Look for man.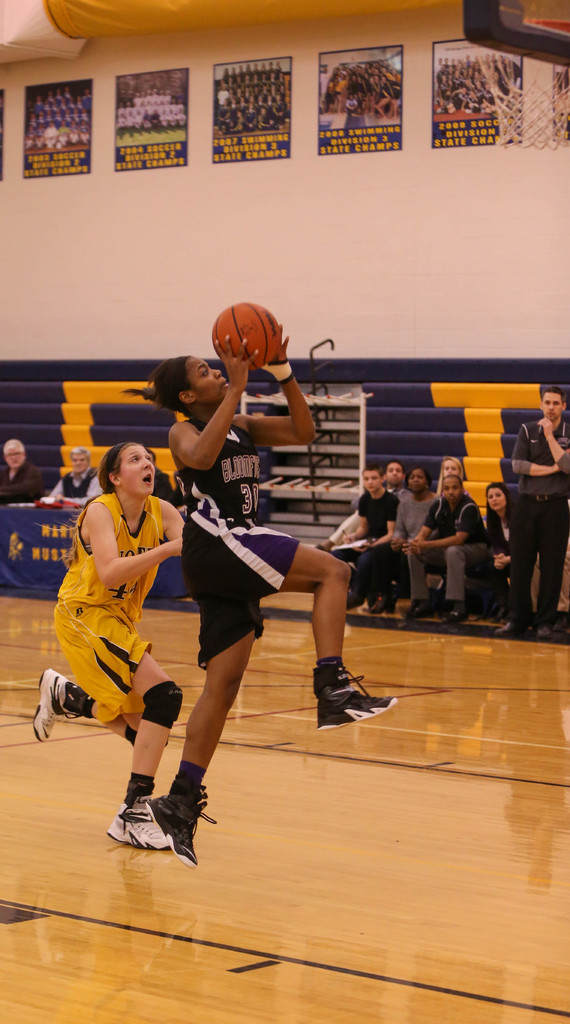
Found: [0,437,49,506].
